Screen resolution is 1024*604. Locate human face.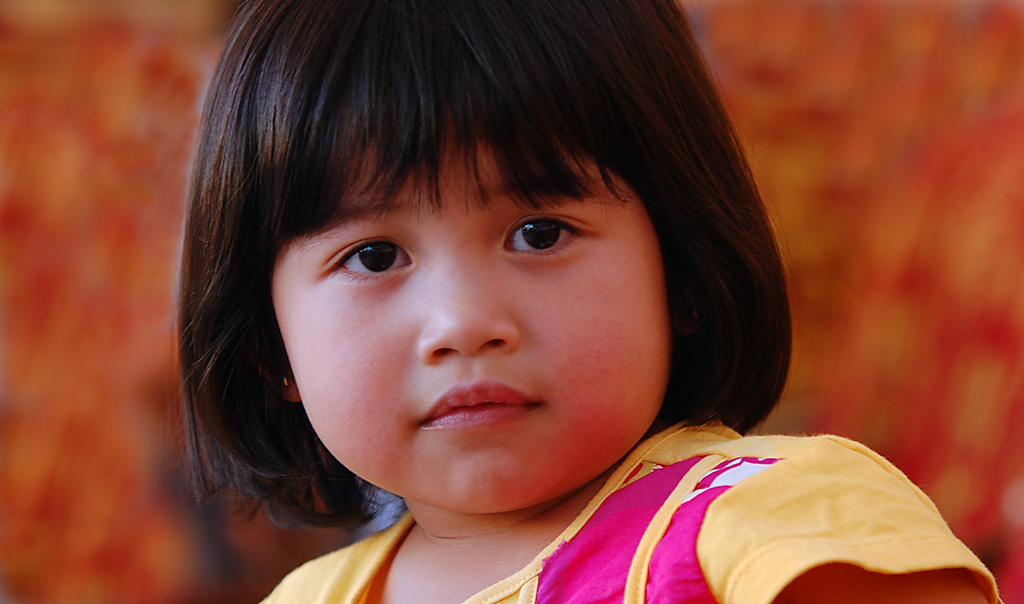
Rect(259, 113, 671, 511).
